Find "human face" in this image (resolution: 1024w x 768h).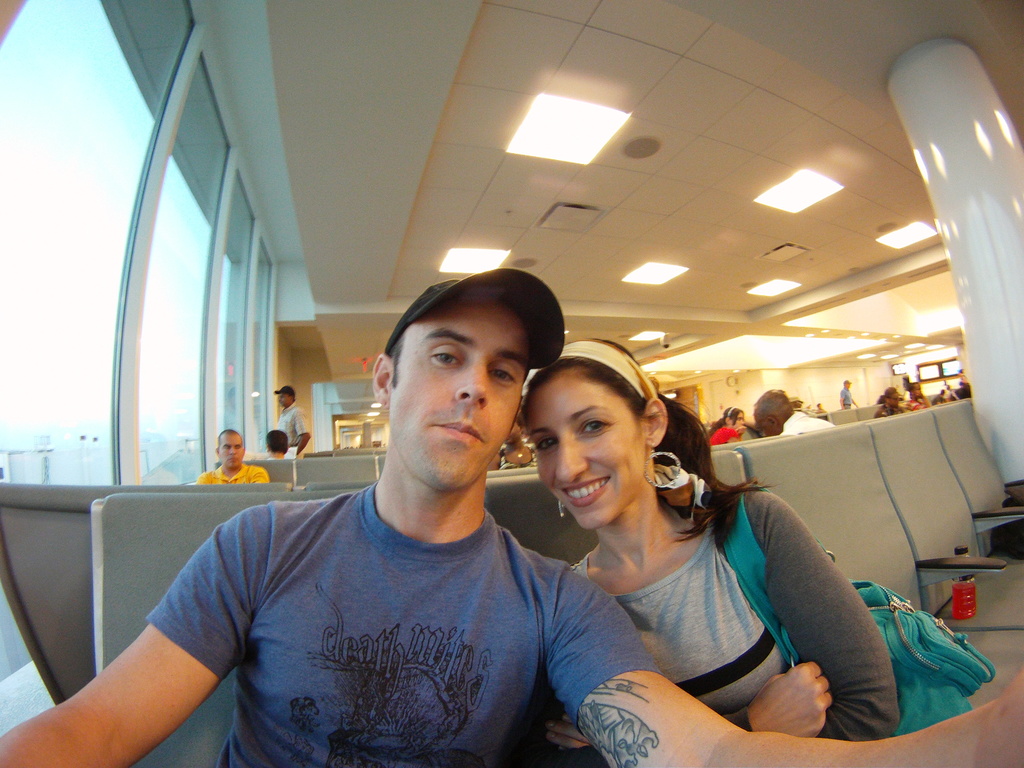
730/410/744/428.
